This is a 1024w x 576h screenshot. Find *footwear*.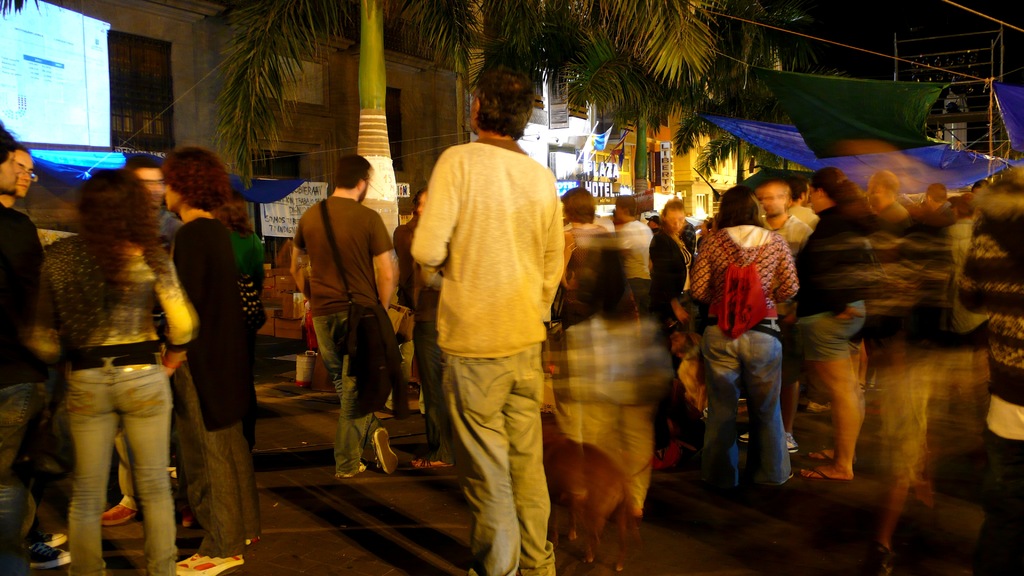
Bounding box: <box>83,508,133,527</box>.
